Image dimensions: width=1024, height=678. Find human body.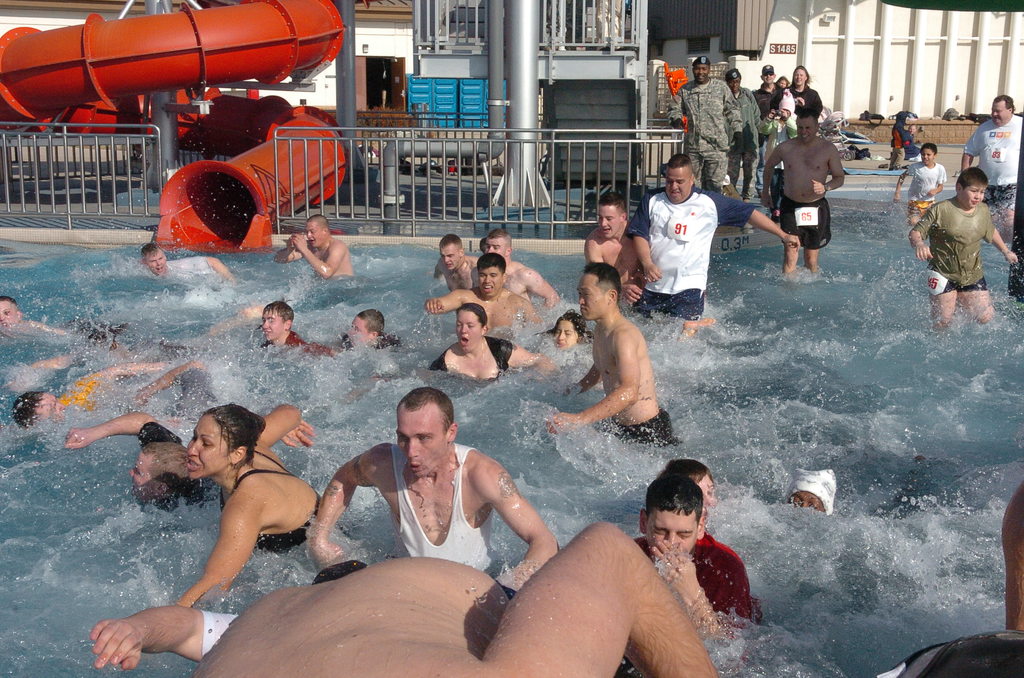
x1=892 y1=143 x2=944 y2=223.
